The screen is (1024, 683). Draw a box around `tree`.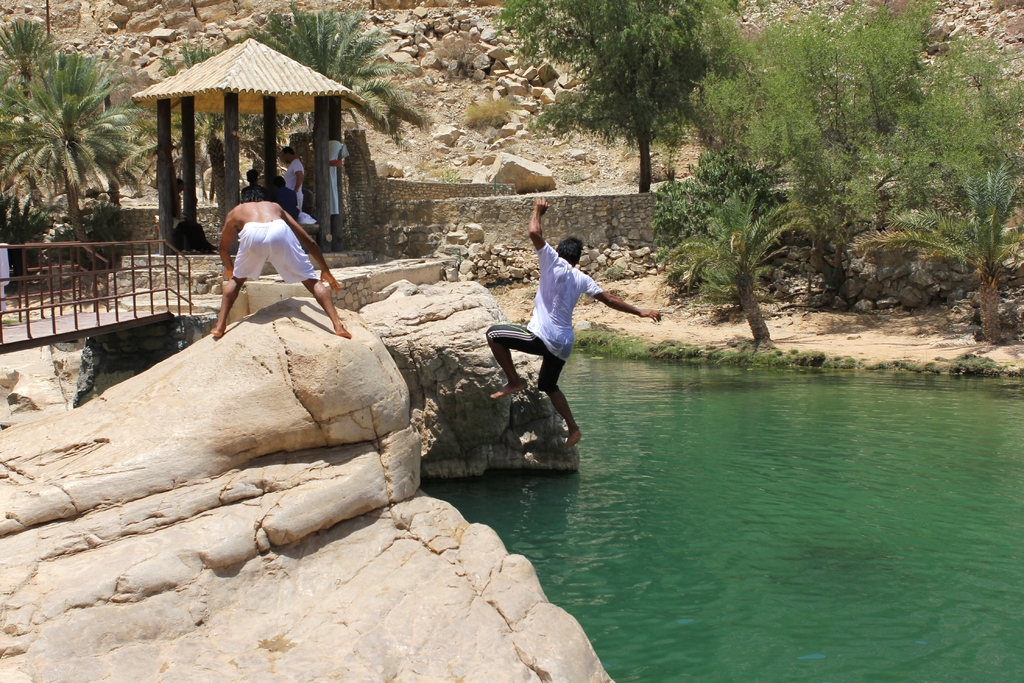
[x1=13, y1=18, x2=124, y2=244].
